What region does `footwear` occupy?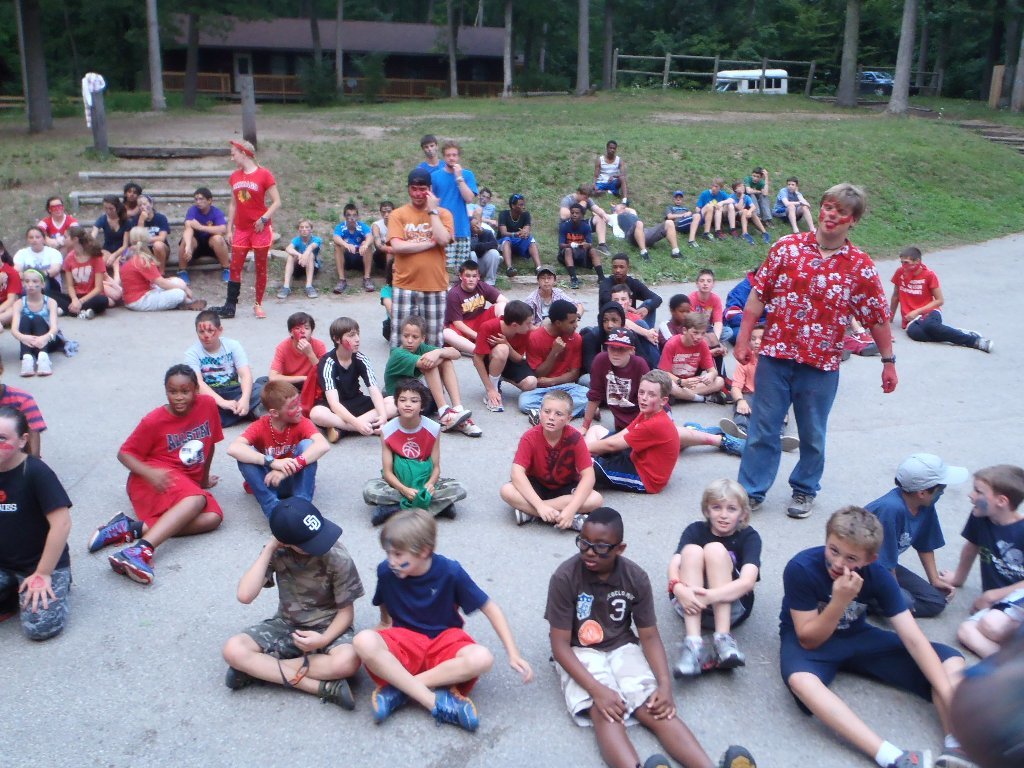
<region>563, 511, 590, 529</region>.
